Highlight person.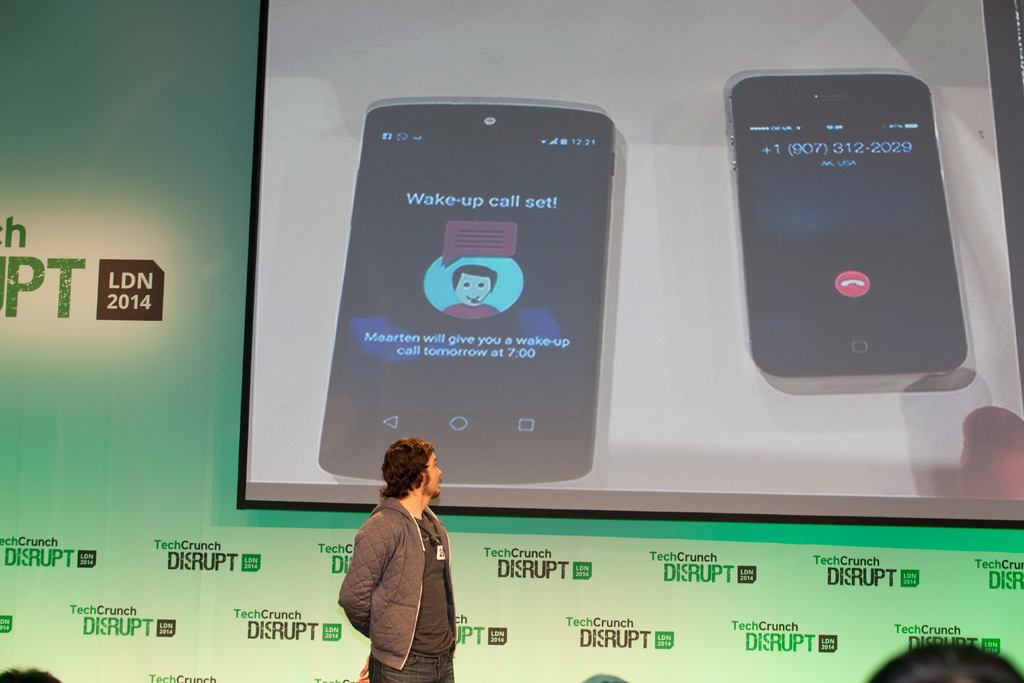
Highlighted region: 0,661,63,682.
